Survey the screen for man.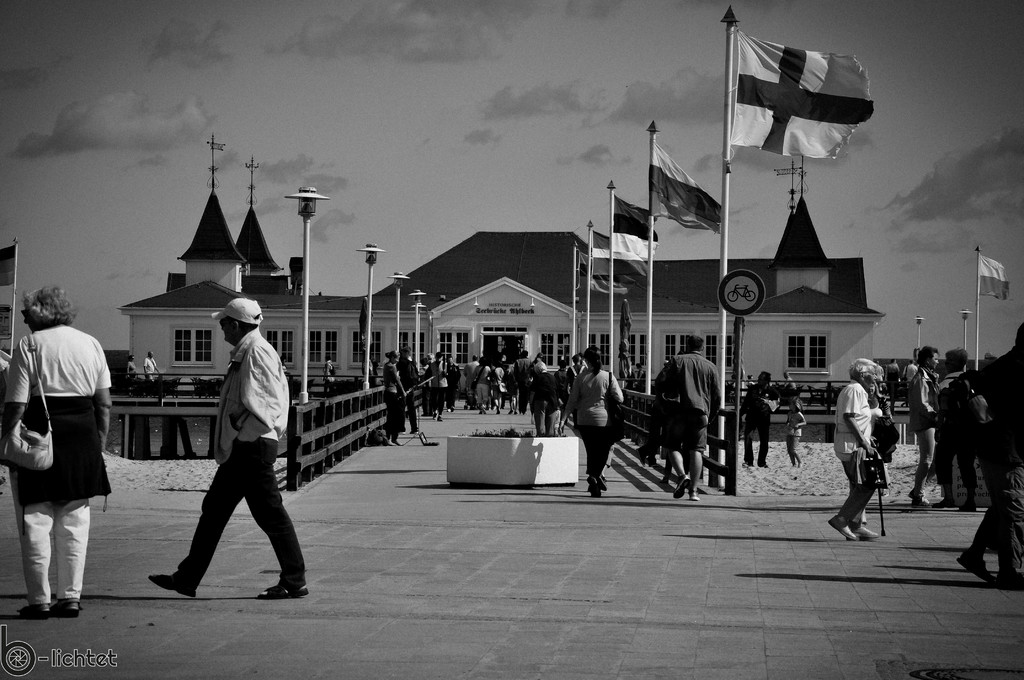
Survey found: detection(143, 350, 161, 380).
